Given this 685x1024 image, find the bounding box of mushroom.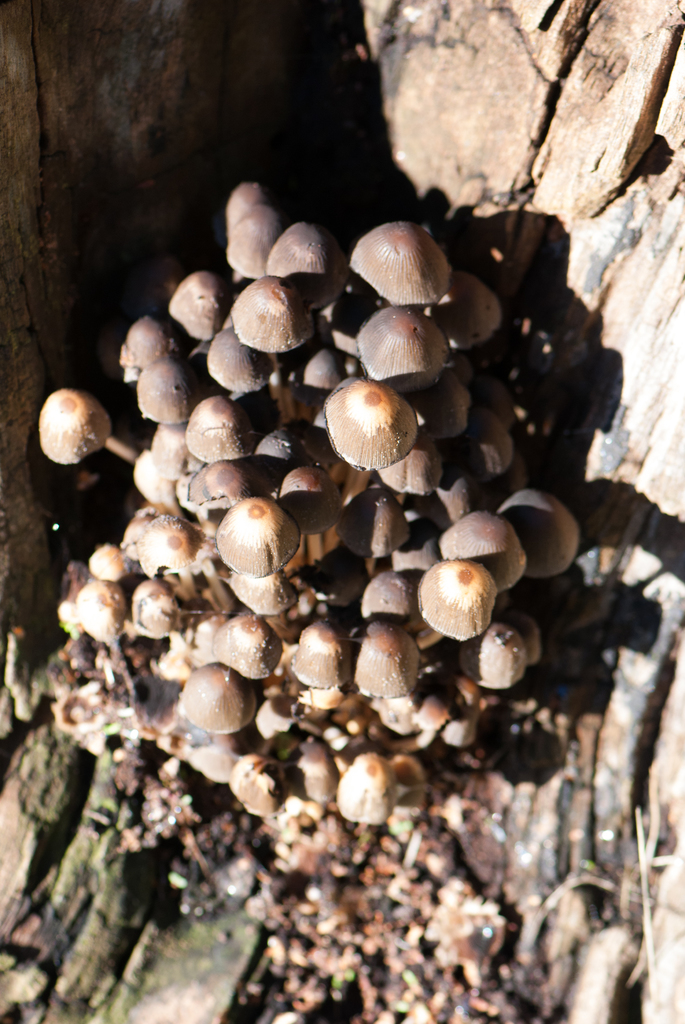
[left=276, top=462, right=345, bottom=538].
